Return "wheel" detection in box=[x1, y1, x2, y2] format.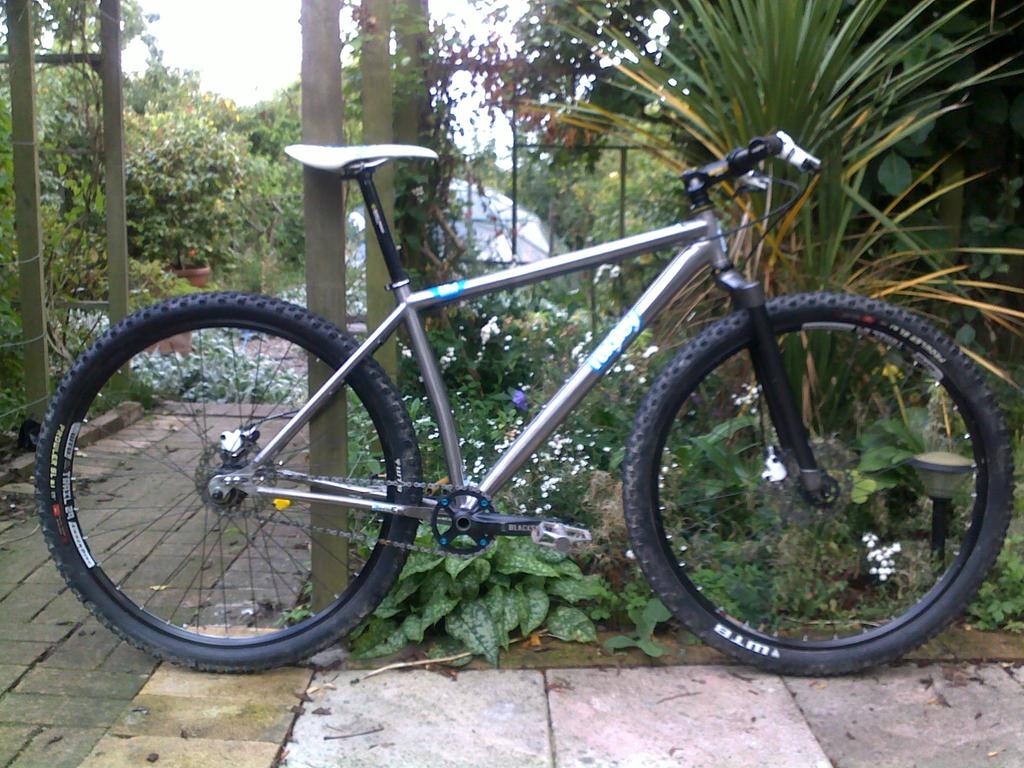
box=[28, 282, 428, 673].
